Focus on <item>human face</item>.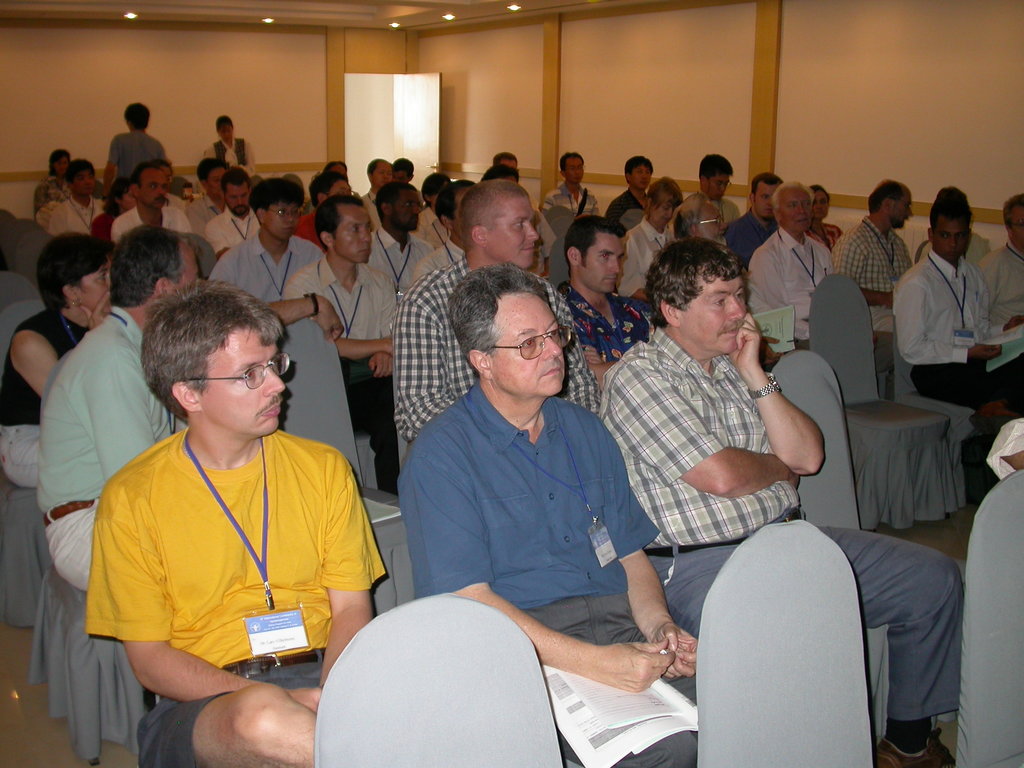
Focused at [755,182,779,214].
